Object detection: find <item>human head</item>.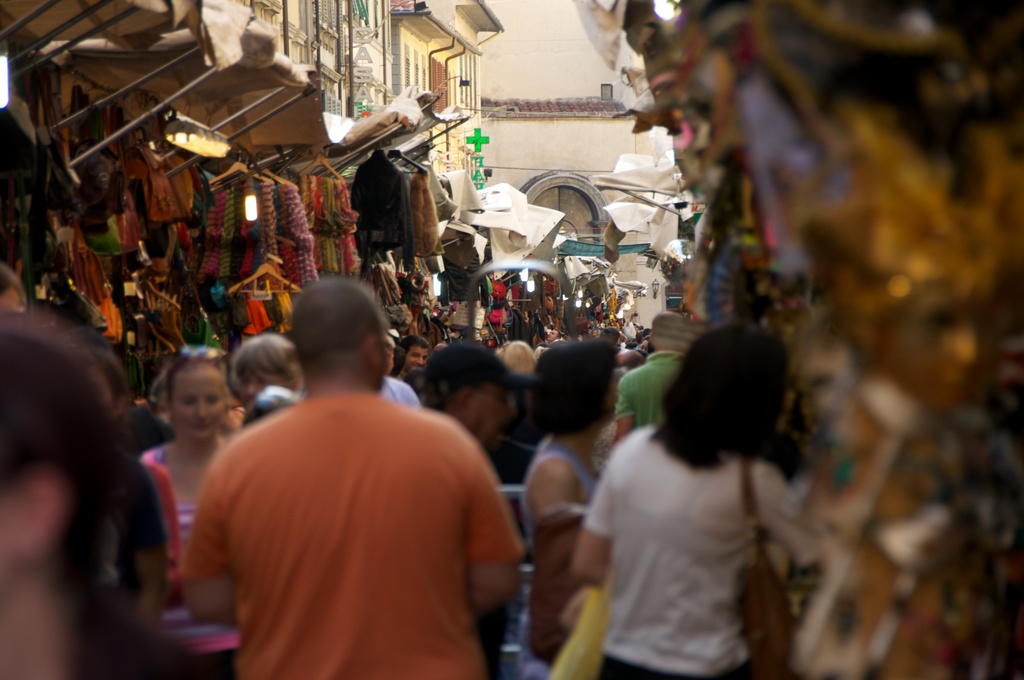
{"x1": 228, "y1": 337, "x2": 305, "y2": 409}.
